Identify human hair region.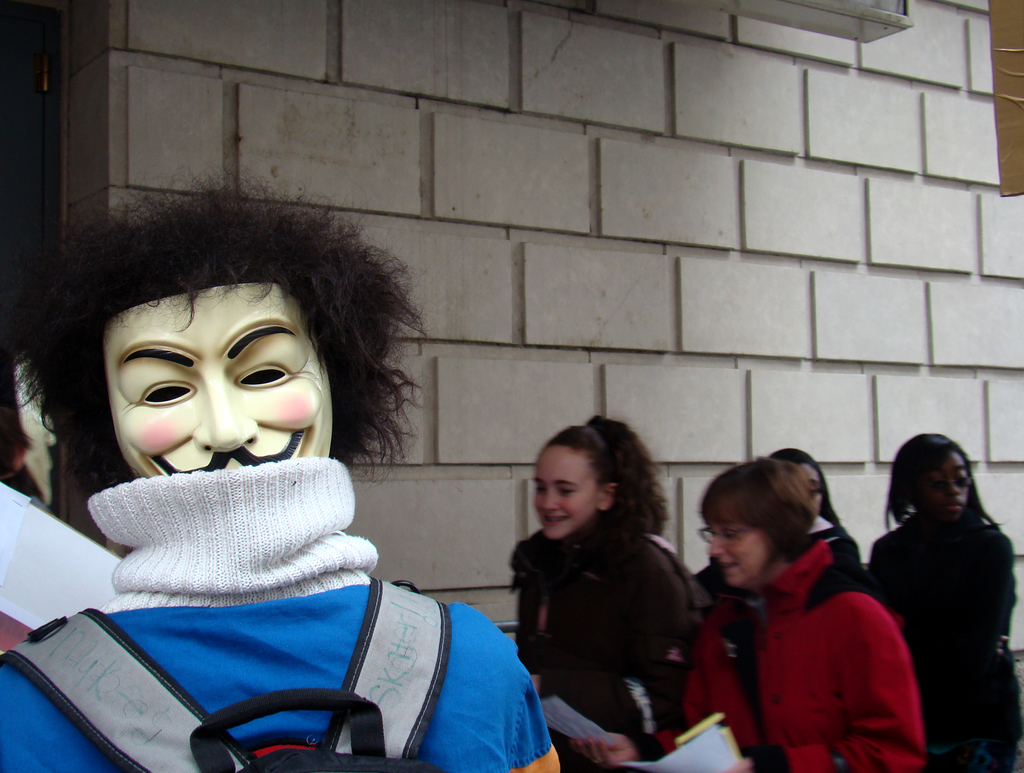
Region: region(768, 445, 842, 528).
